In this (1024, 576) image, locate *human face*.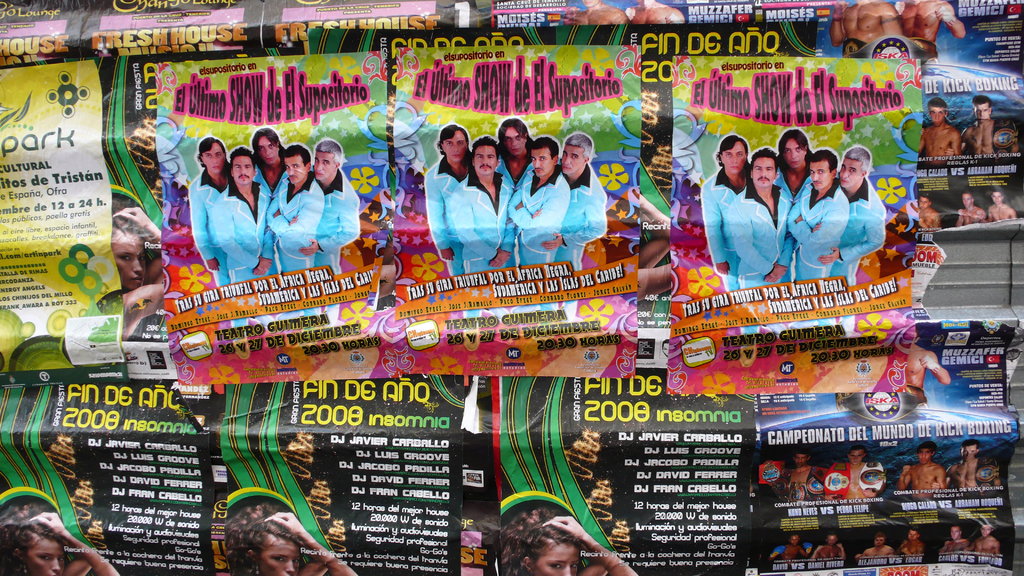
Bounding box: (916, 448, 932, 464).
